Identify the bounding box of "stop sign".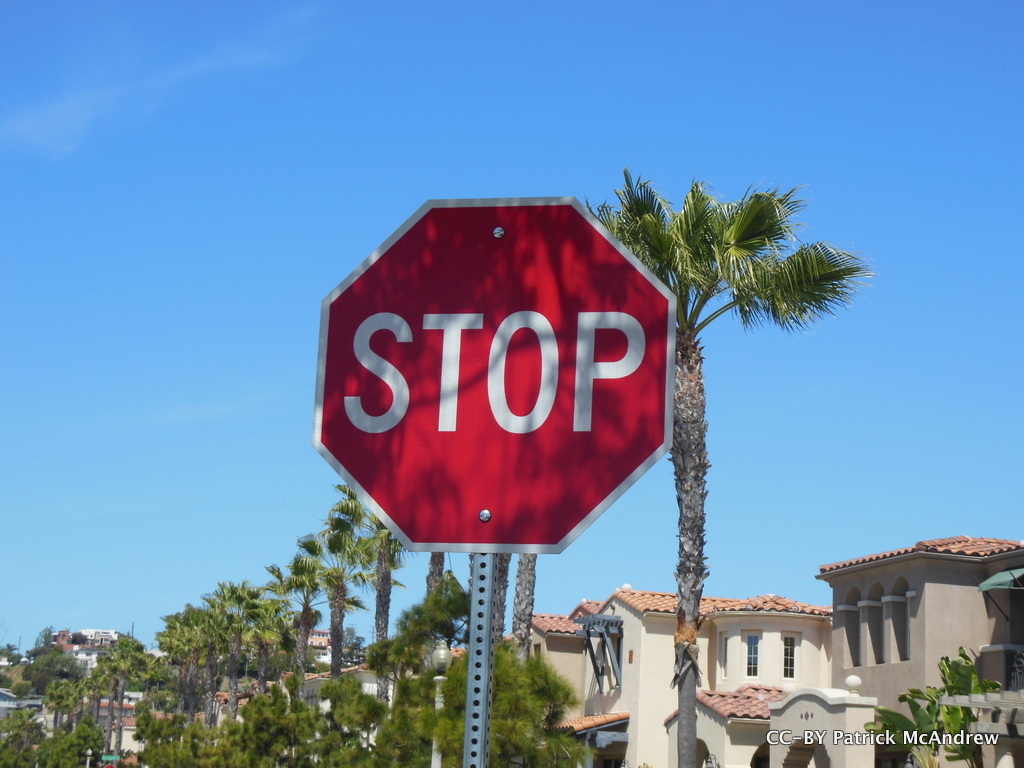
309,192,681,556.
